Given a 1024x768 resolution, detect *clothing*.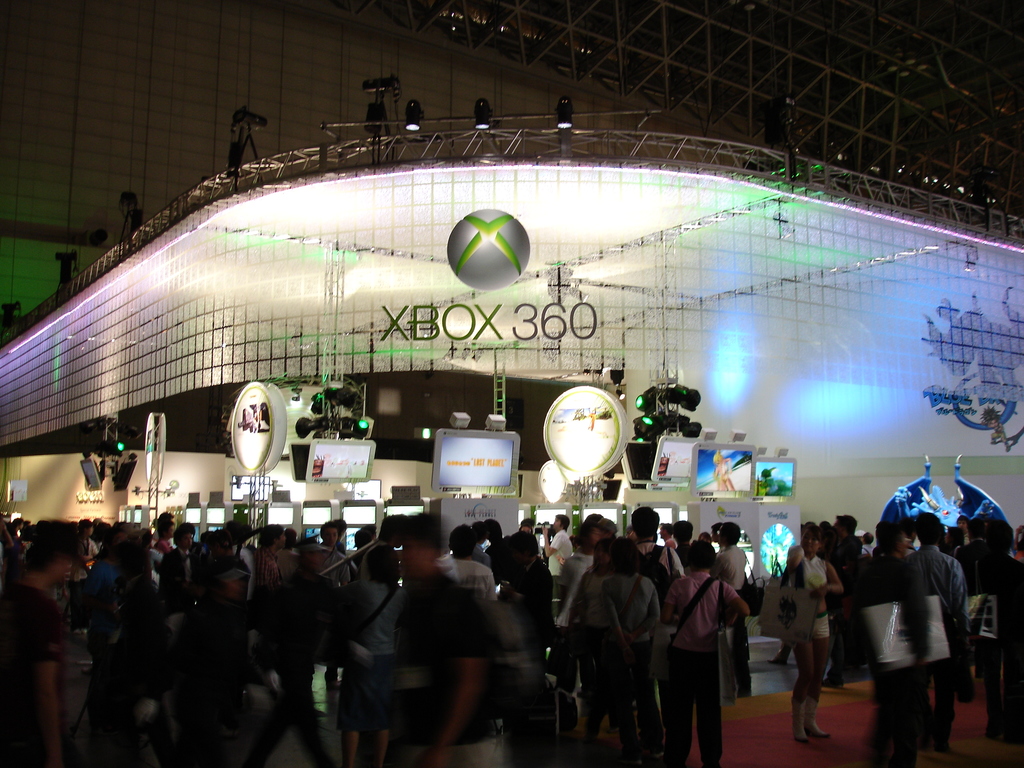
locate(908, 543, 986, 762).
